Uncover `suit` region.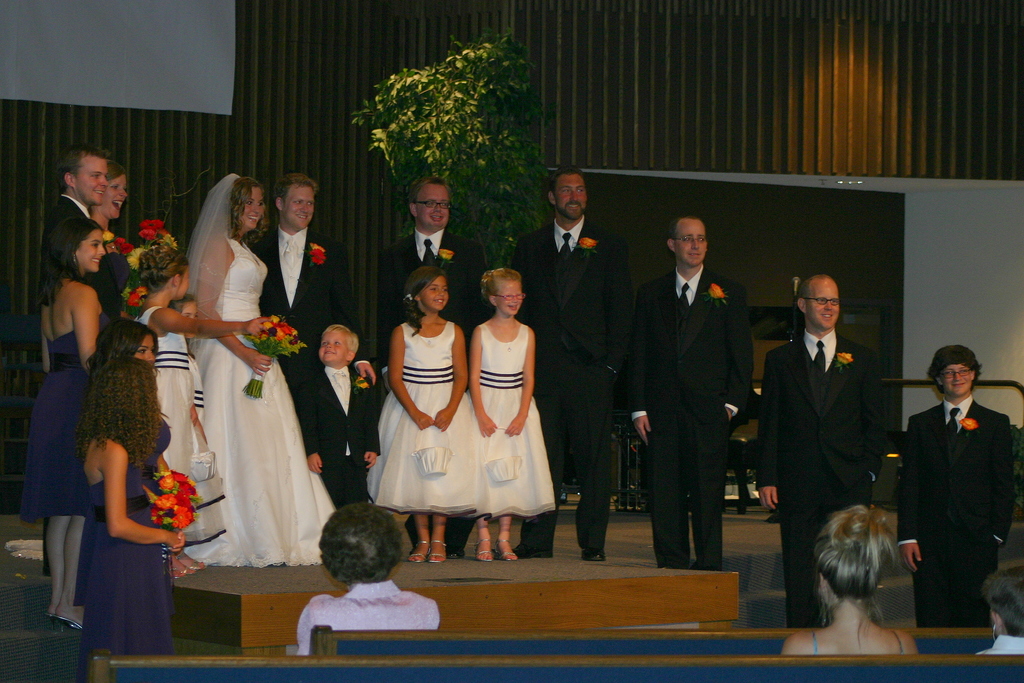
Uncovered: [625, 267, 755, 573].
